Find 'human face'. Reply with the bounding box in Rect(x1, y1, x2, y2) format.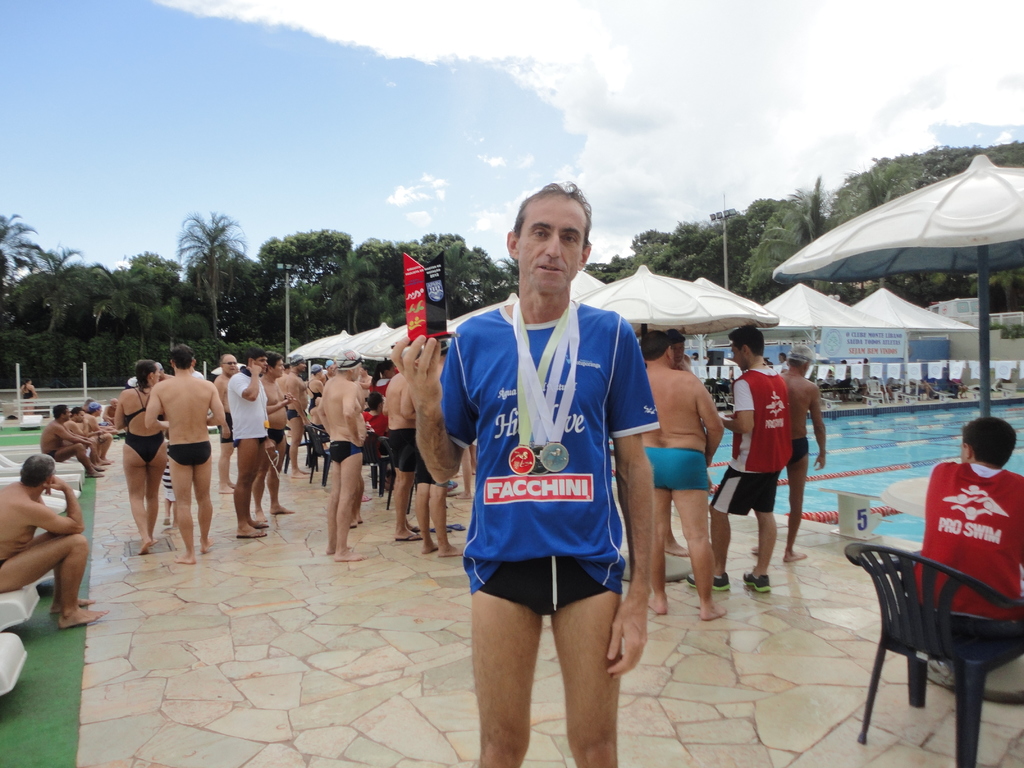
Rect(109, 402, 117, 410).
